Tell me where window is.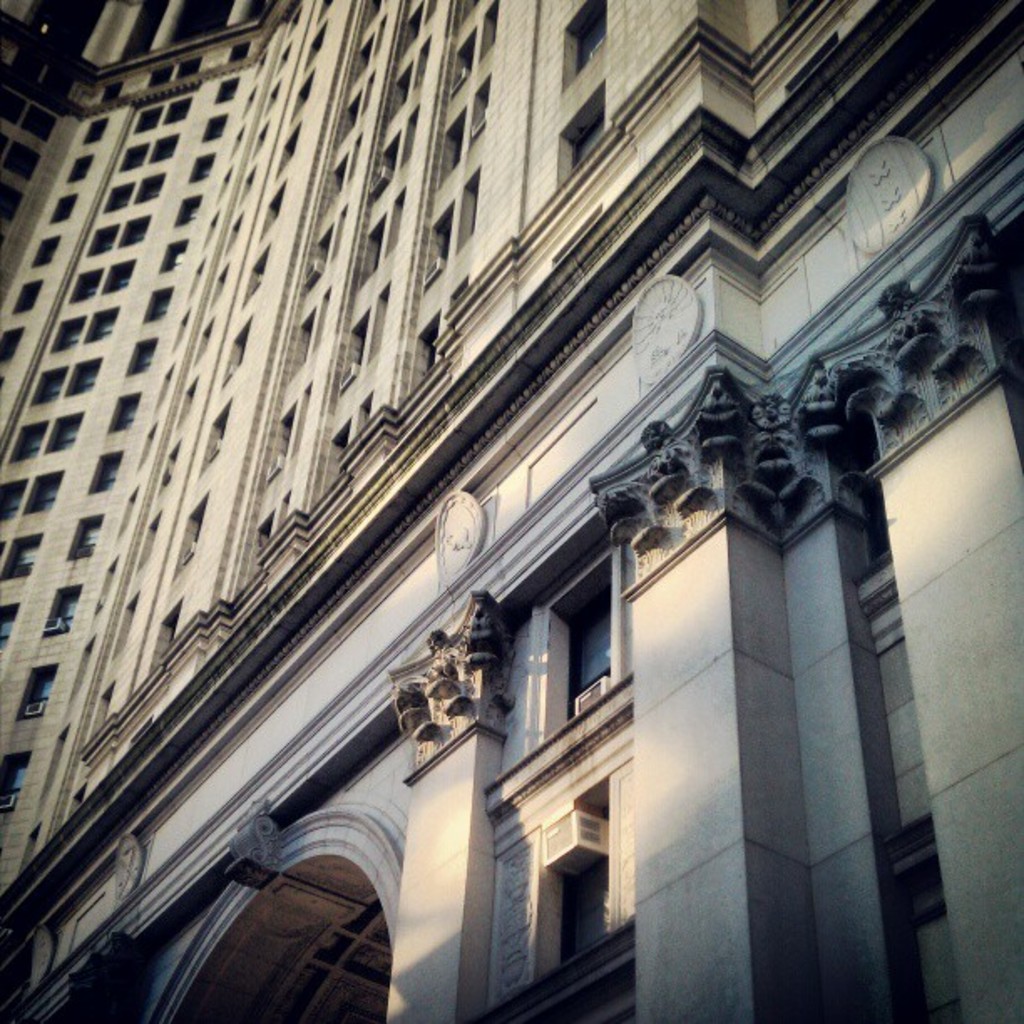
window is at <box>338,89,360,141</box>.
